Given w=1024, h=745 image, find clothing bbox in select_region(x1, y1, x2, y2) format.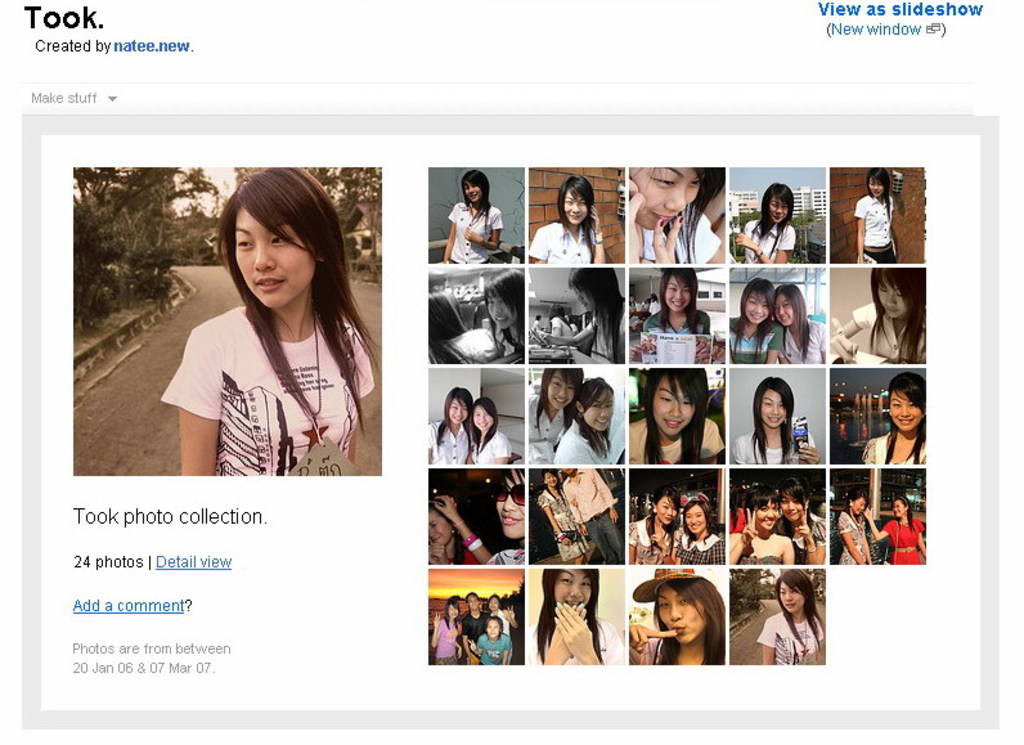
select_region(645, 311, 709, 336).
